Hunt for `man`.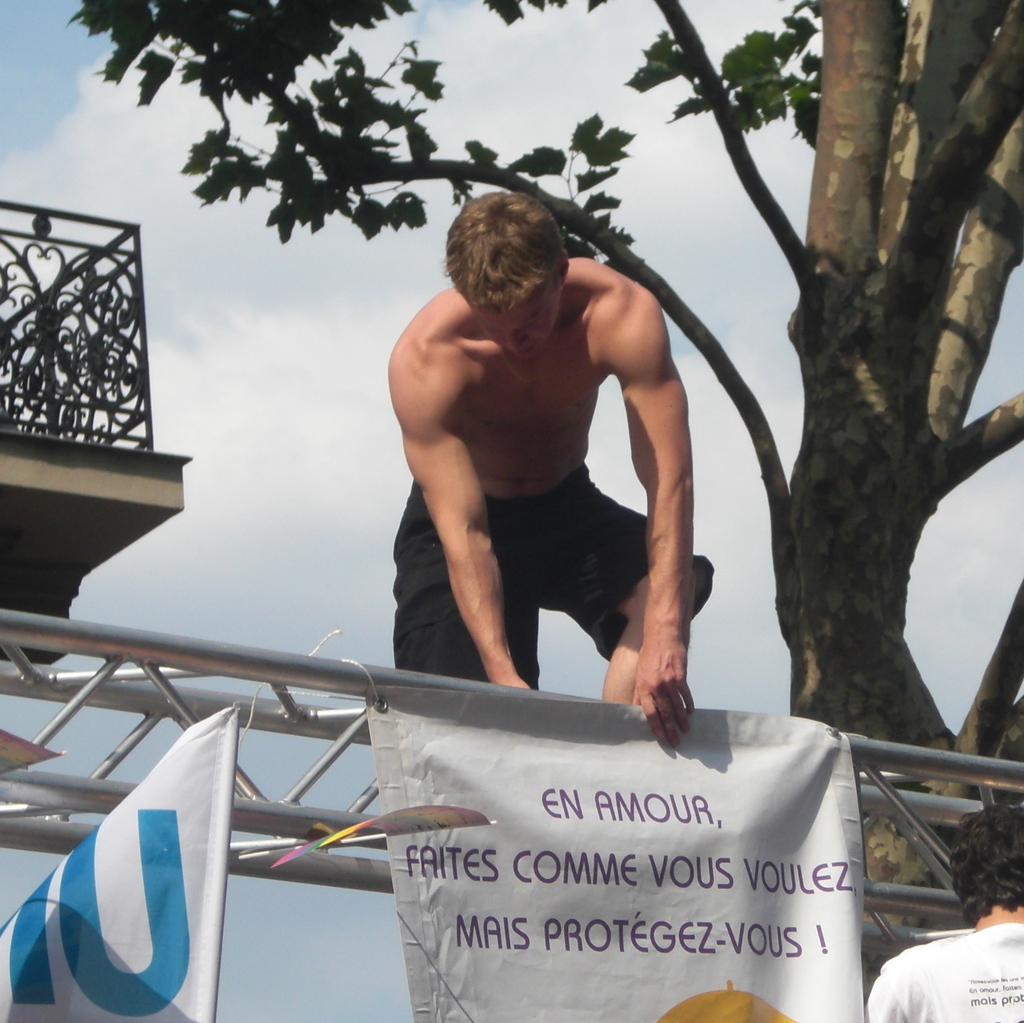
Hunted down at (x1=870, y1=805, x2=1023, y2=1022).
